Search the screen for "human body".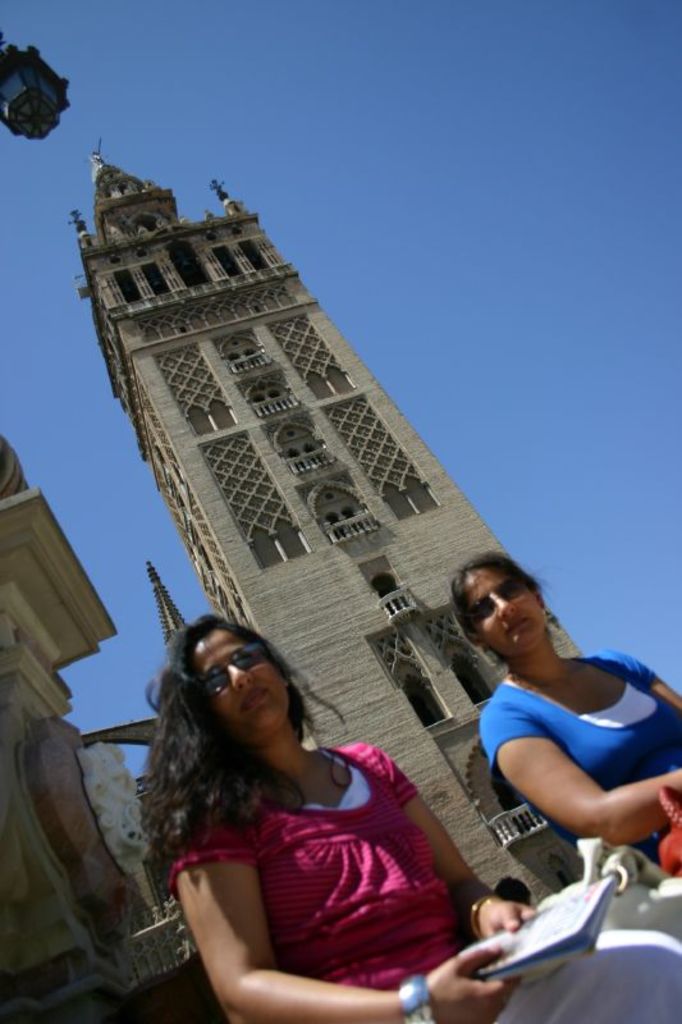
Found at [438,558,681,908].
